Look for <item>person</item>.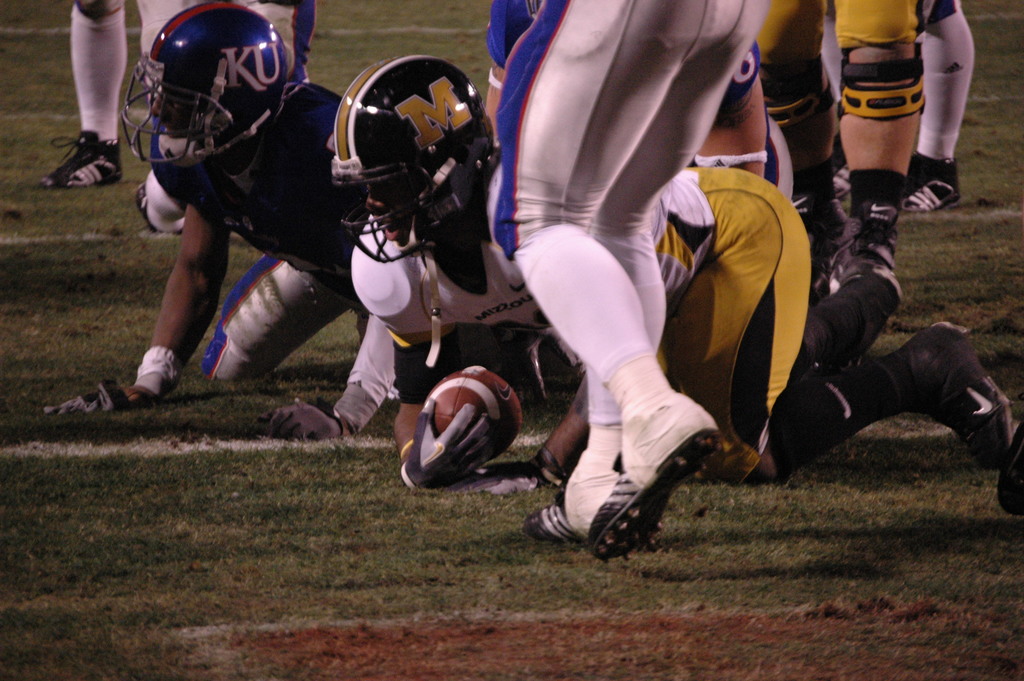
Found: bbox=[45, 1, 367, 413].
